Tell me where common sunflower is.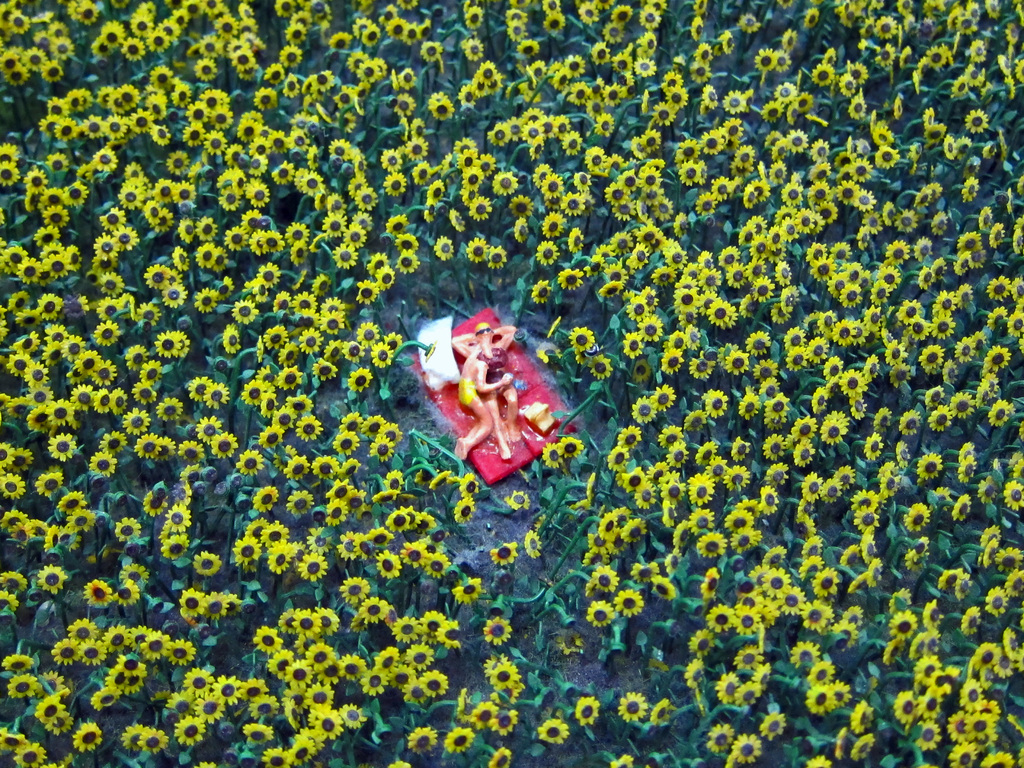
common sunflower is at 269, 547, 294, 570.
